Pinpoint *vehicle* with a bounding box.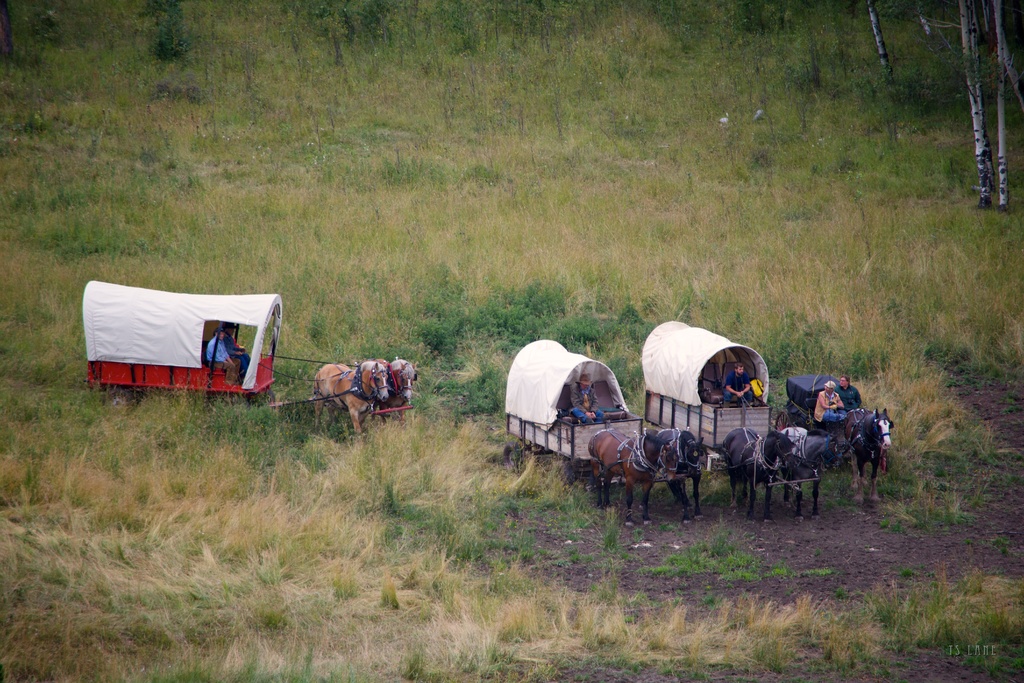
Rect(792, 366, 859, 423).
